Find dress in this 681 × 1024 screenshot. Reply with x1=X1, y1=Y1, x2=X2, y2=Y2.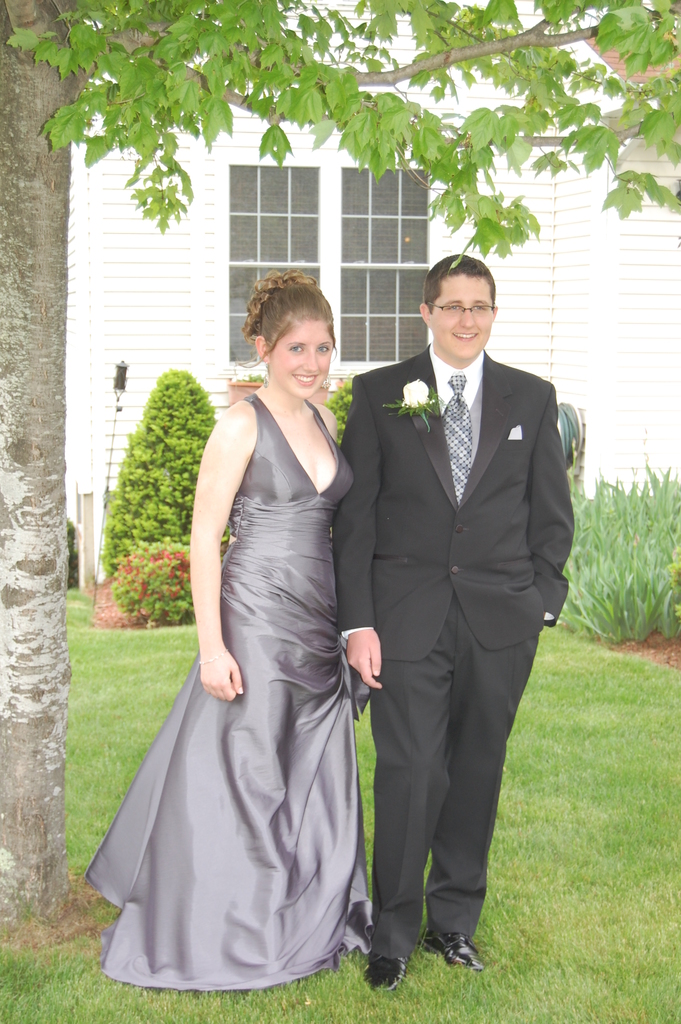
x1=84, y1=387, x2=375, y2=994.
